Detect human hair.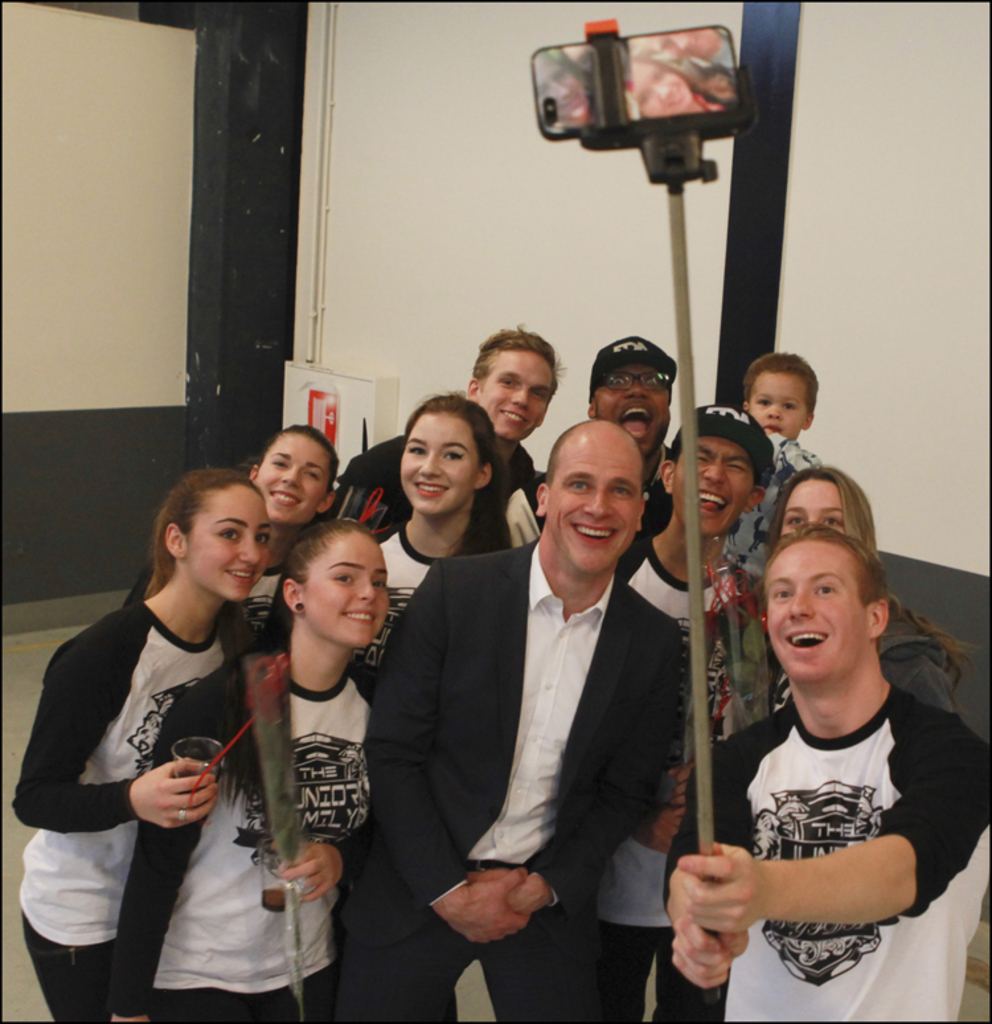
Detected at [left=402, top=392, right=513, bottom=569].
